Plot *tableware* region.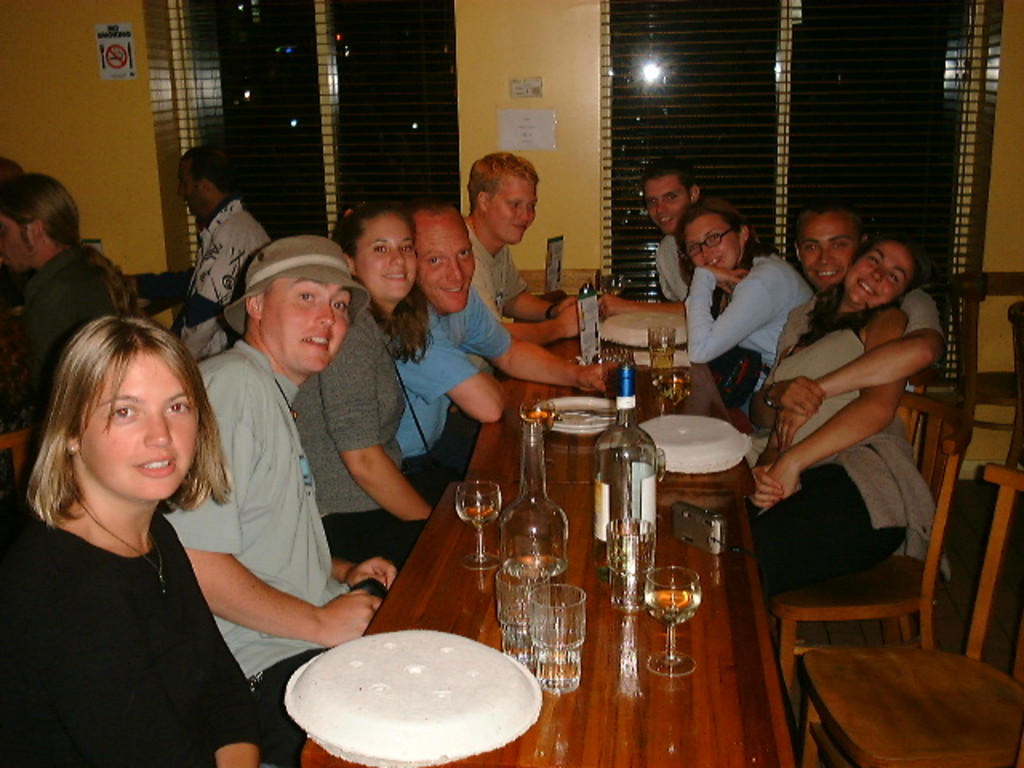
Plotted at detection(490, 560, 546, 653).
